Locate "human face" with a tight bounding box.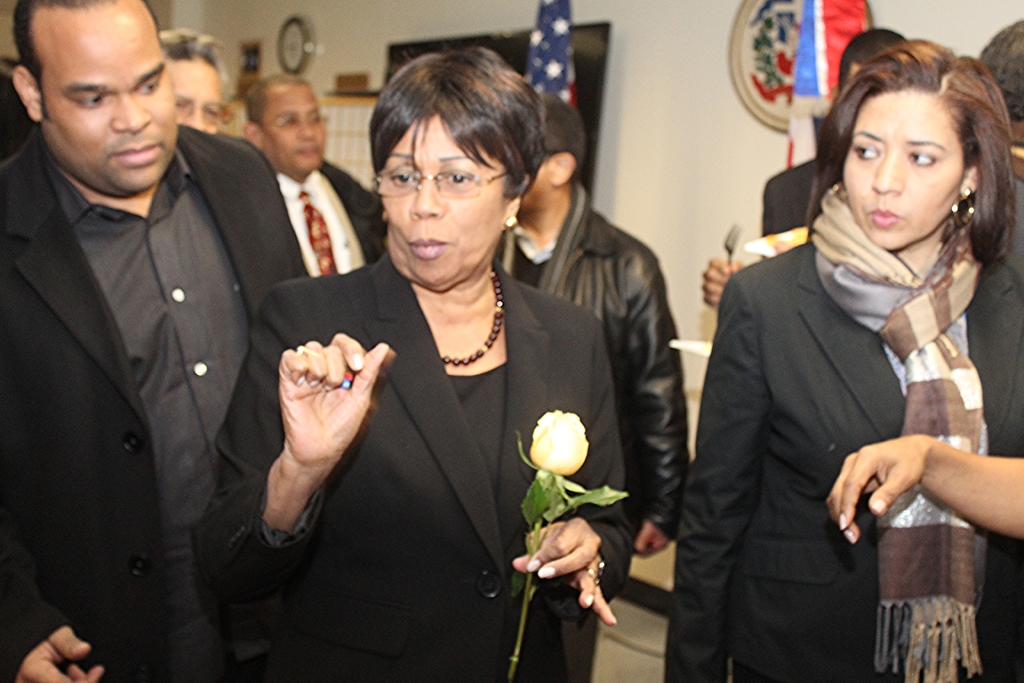
locate(382, 119, 509, 290).
